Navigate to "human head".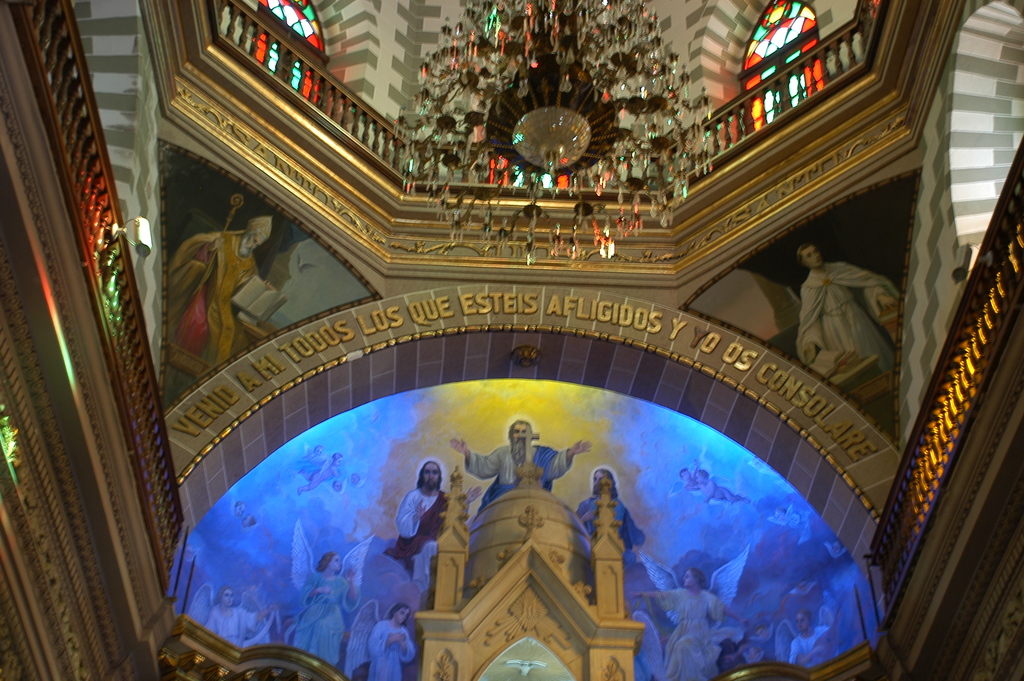
Navigation target: box(794, 609, 809, 635).
